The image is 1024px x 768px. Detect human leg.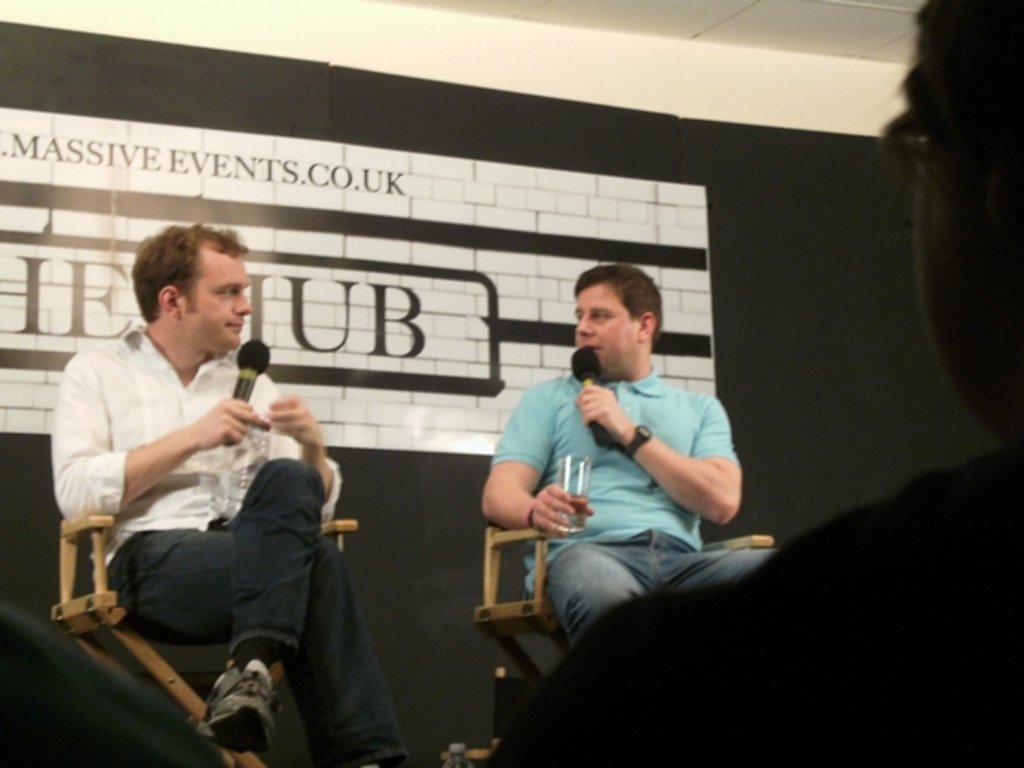
Detection: region(193, 457, 329, 730).
